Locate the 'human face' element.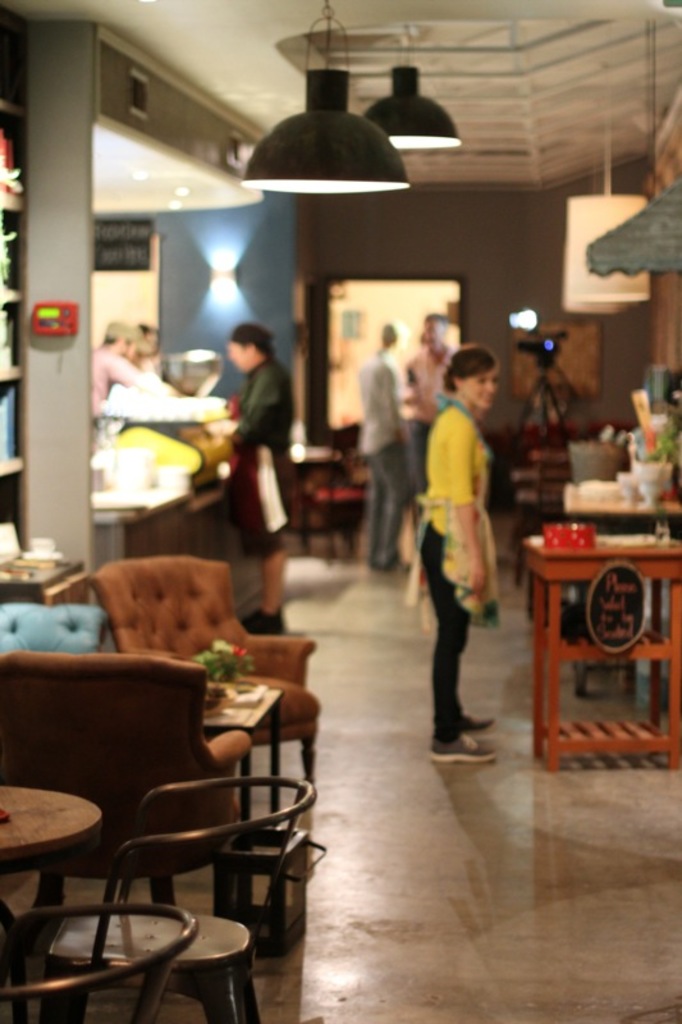
Element bbox: x1=462, y1=367, x2=499, y2=410.
